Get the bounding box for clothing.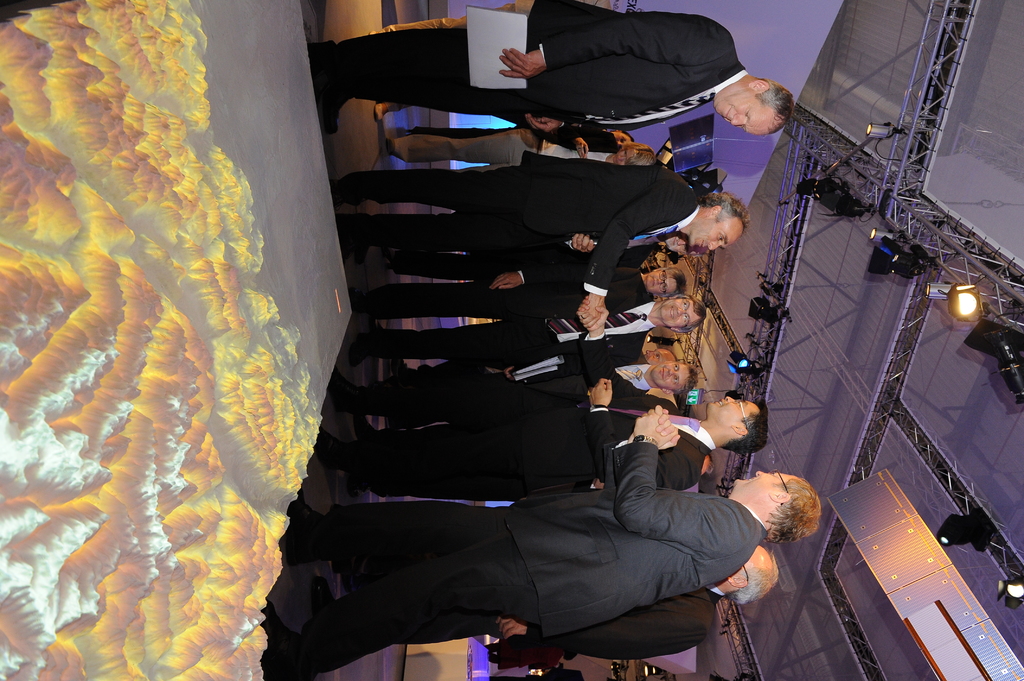
box=[390, 135, 619, 163].
